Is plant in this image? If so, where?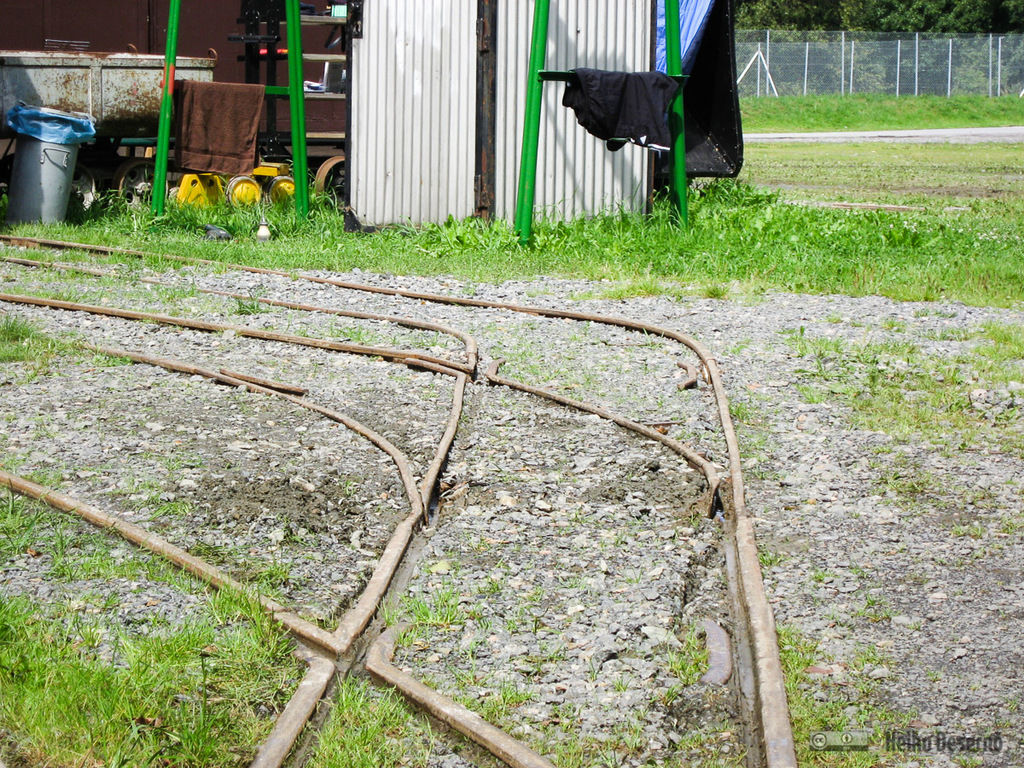
Yes, at pyautogui.locateOnScreen(861, 590, 895, 618).
